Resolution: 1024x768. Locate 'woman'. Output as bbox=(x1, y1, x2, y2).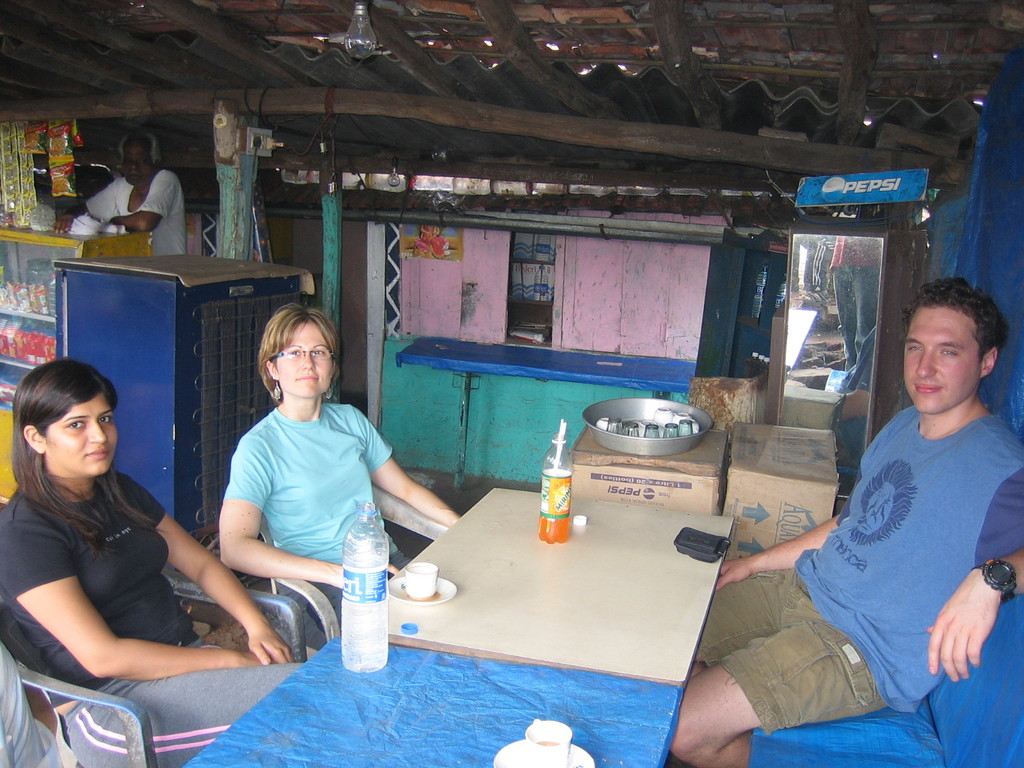
bbox=(0, 355, 321, 767).
